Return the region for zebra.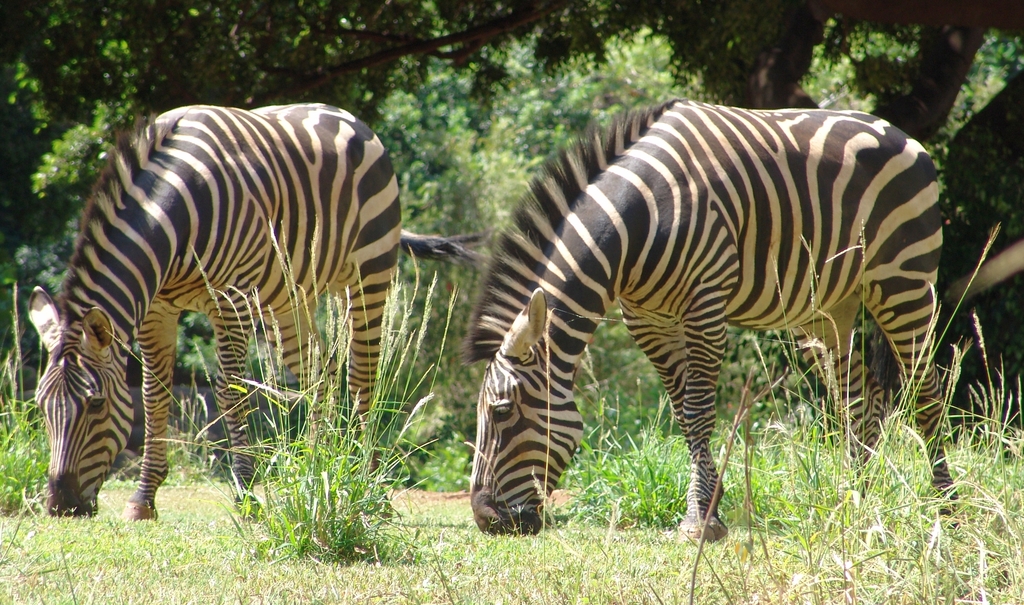
pyautogui.locateOnScreen(454, 95, 957, 549).
